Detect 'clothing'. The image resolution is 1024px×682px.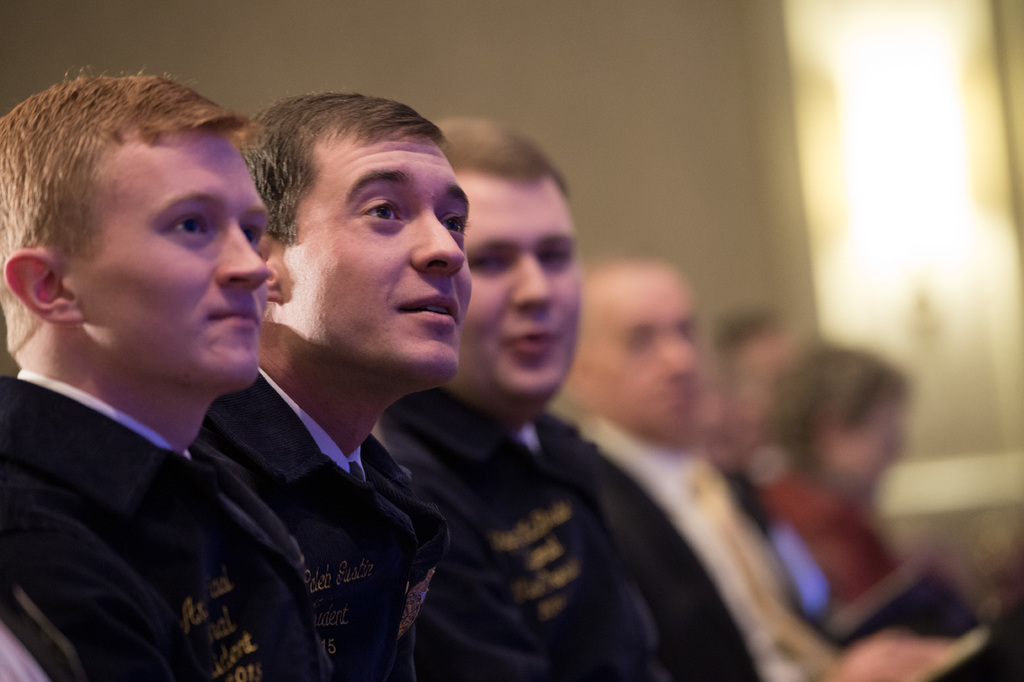
(left=200, top=366, right=553, bottom=681).
